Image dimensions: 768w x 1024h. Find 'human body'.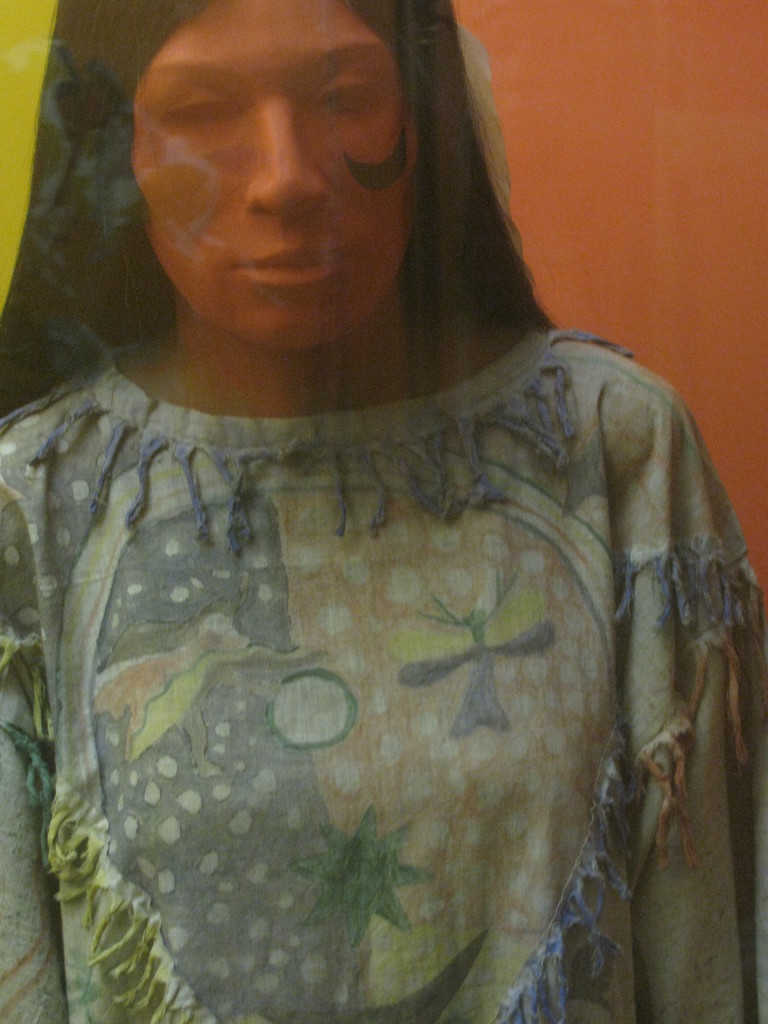
pyautogui.locateOnScreen(37, 86, 751, 996).
